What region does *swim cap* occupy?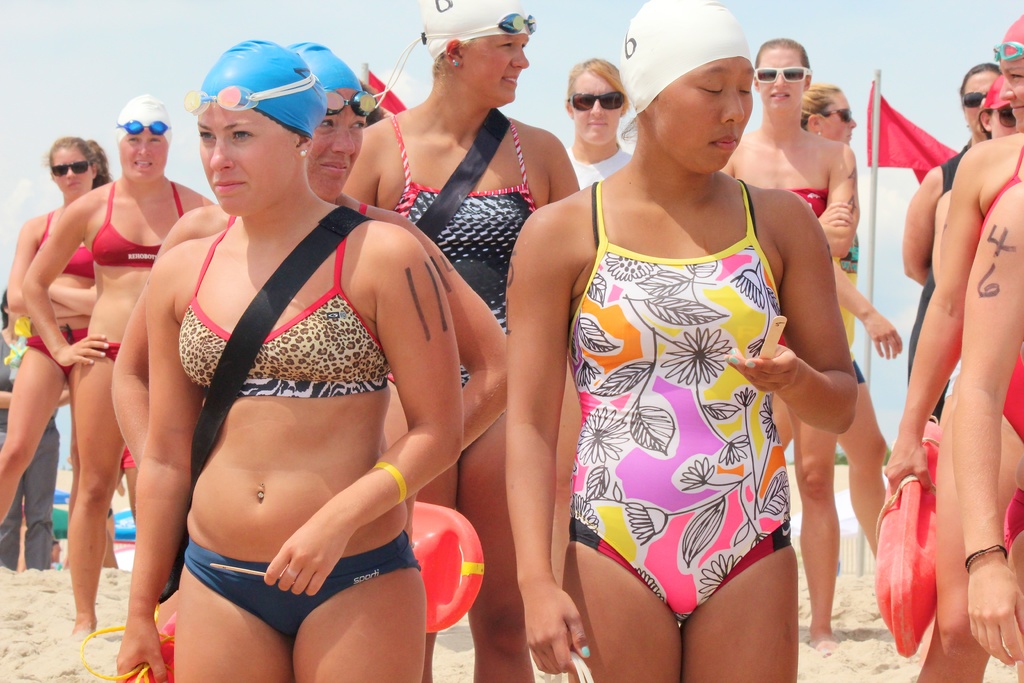
618, 0, 749, 110.
